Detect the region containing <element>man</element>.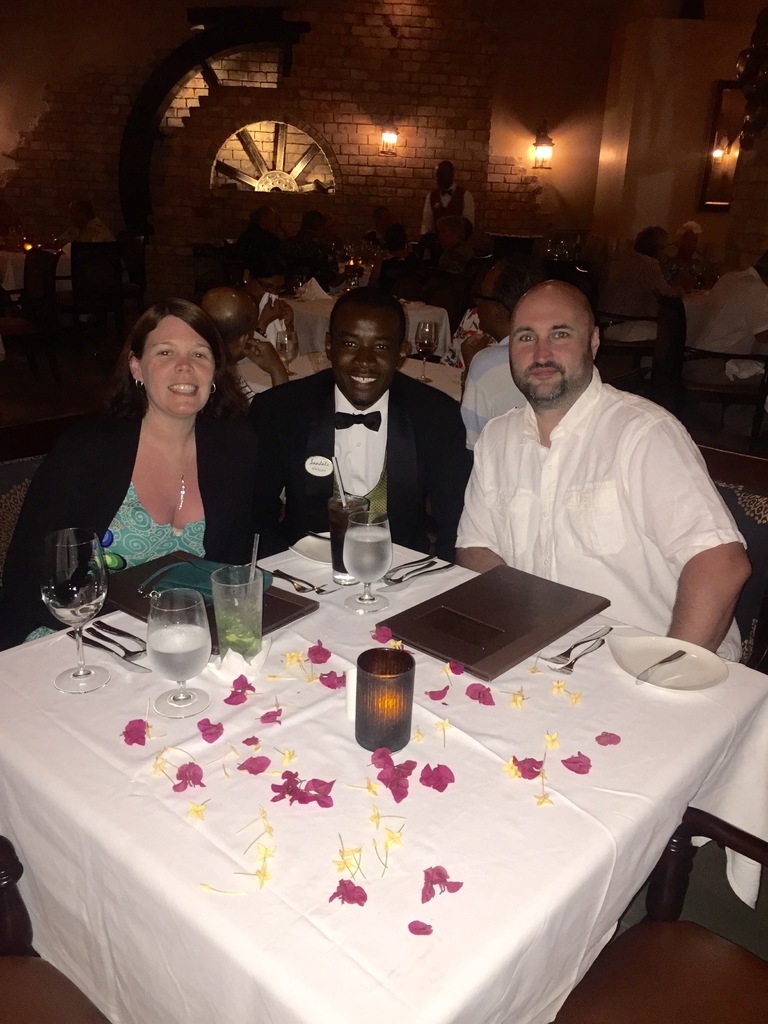
x1=433, y1=269, x2=743, y2=650.
